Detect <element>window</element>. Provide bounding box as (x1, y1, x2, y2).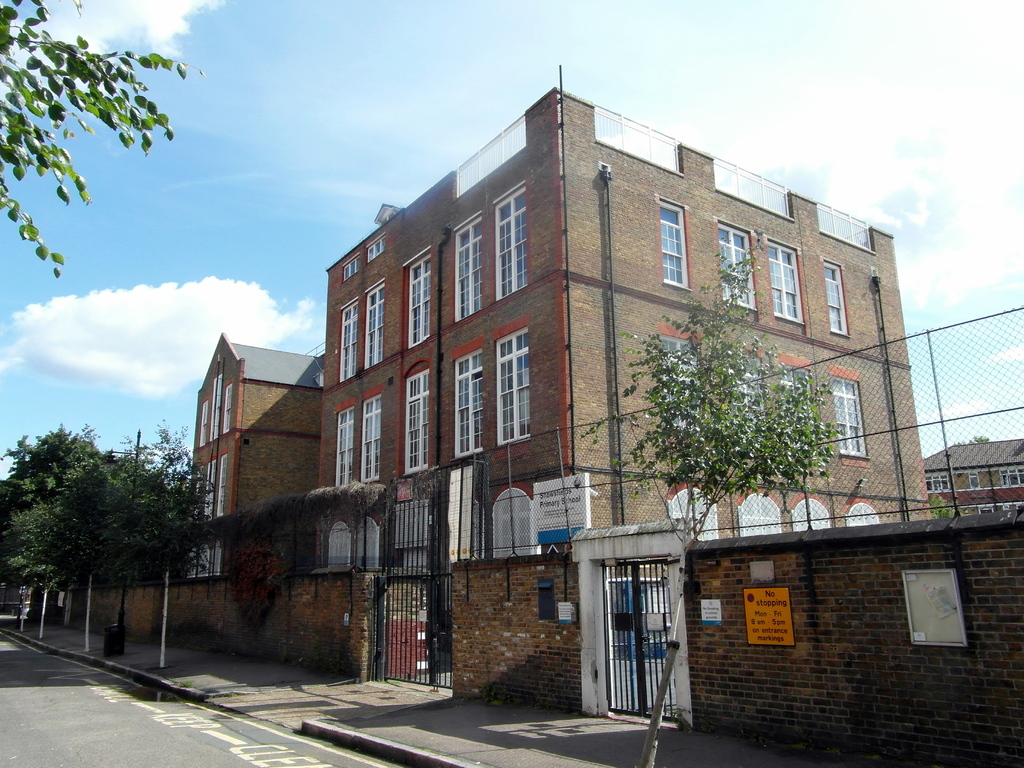
(493, 189, 527, 299).
